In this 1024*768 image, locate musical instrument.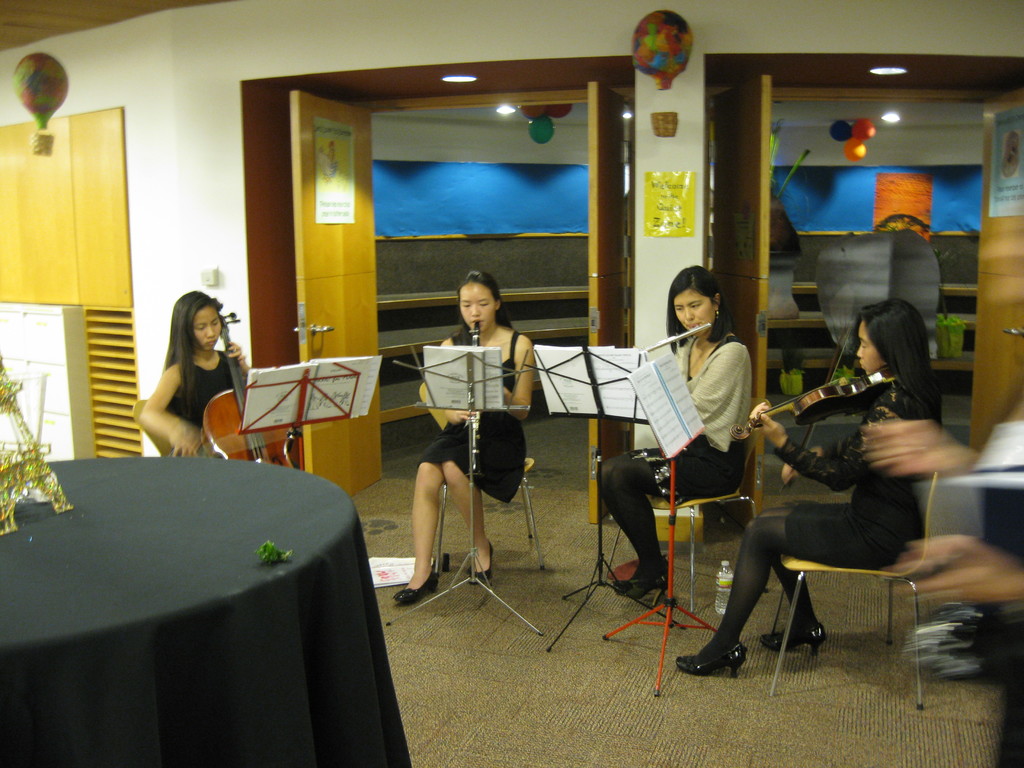
Bounding box: x1=753, y1=367, x2=898, y2=424.
